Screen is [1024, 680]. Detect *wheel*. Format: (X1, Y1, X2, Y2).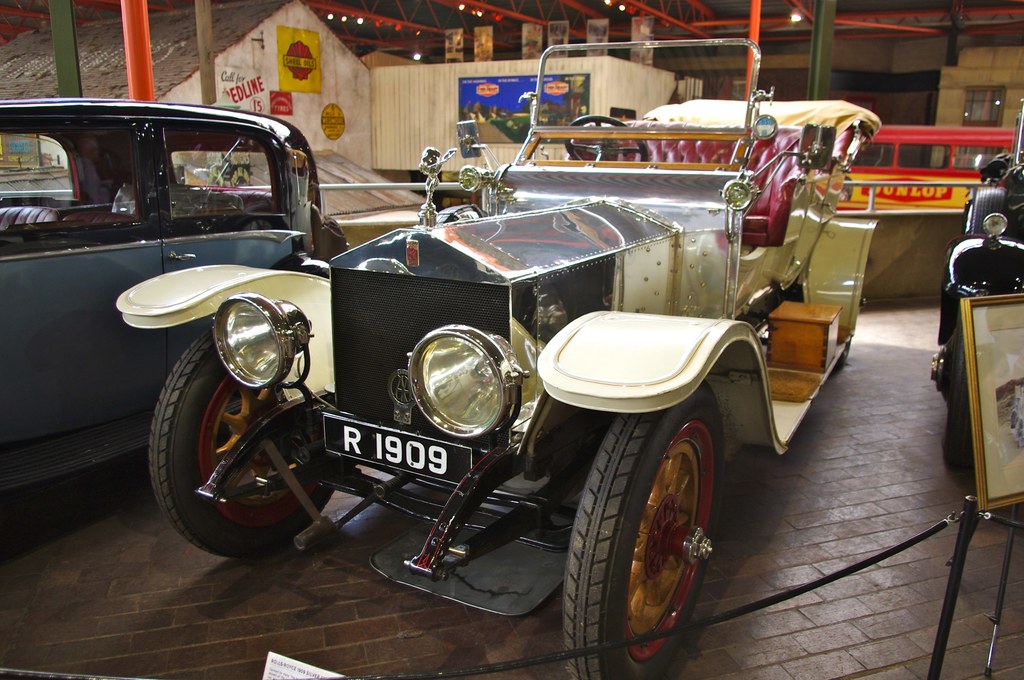
(584, 393, 740, 652).
